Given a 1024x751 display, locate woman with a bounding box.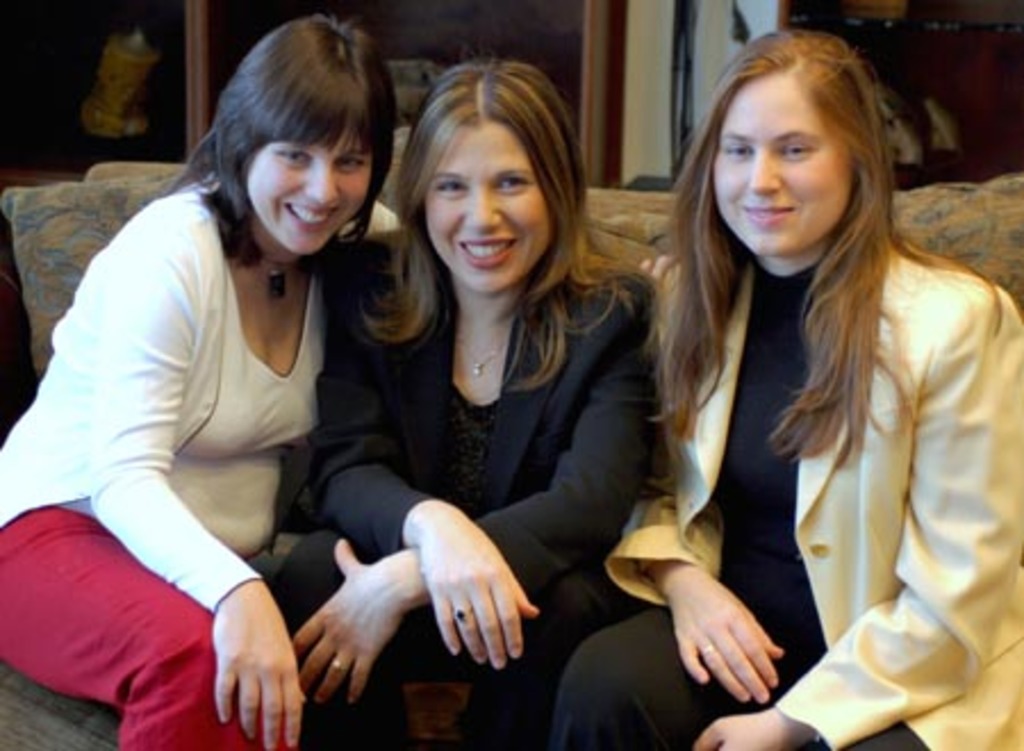
Located: 548:23:1022:749.
